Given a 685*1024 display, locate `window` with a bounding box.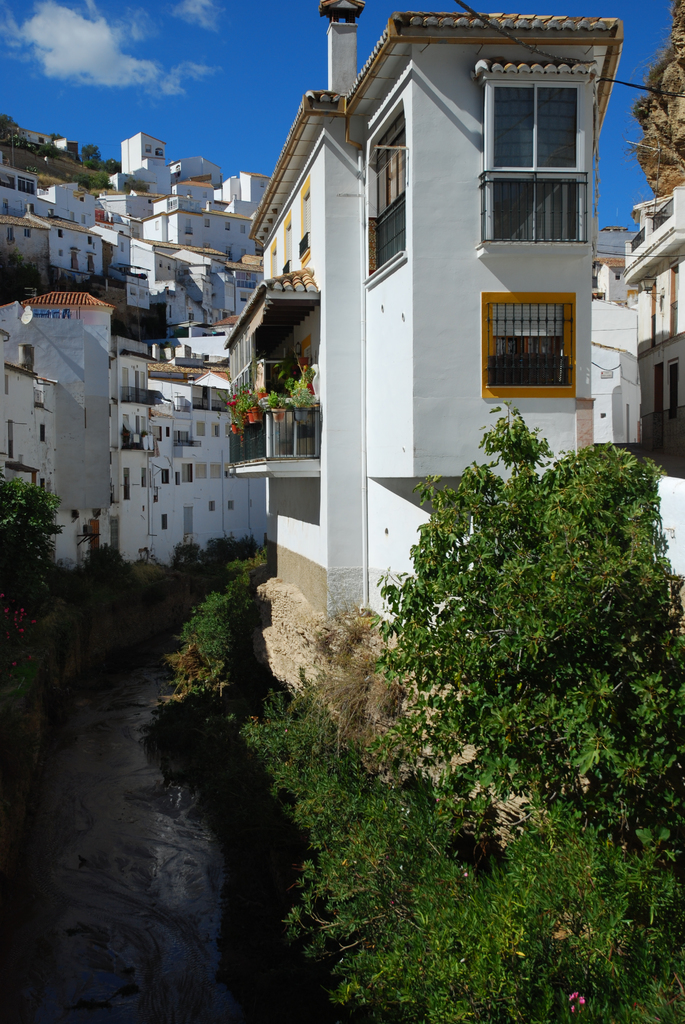
Located: l=281, t=222, r=291, b=273.
